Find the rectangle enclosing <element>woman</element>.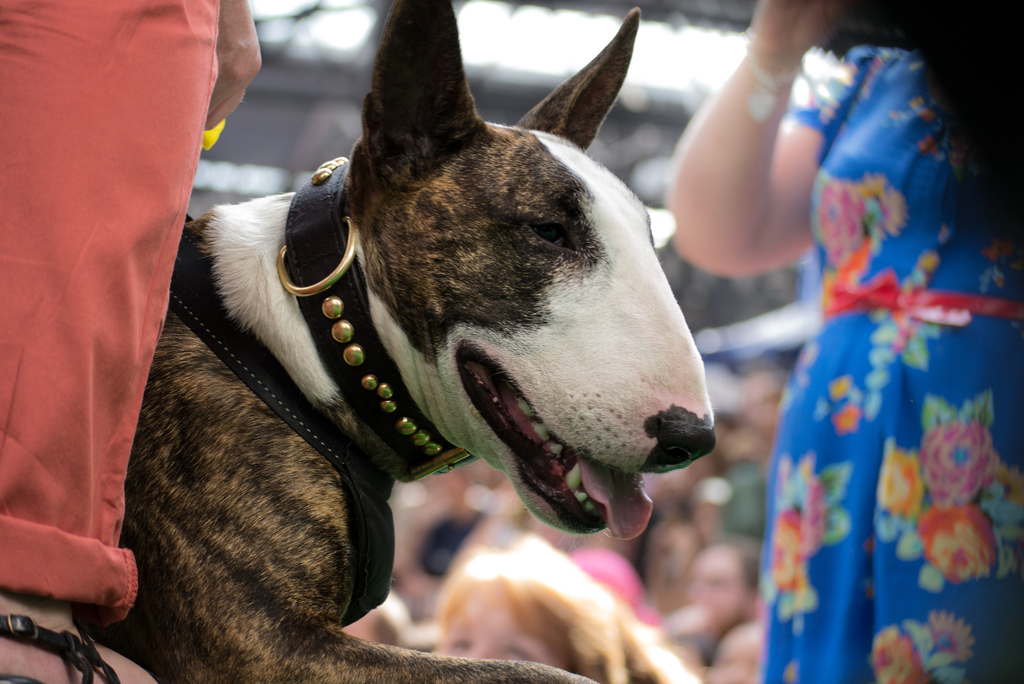
665,0,1023,683.
